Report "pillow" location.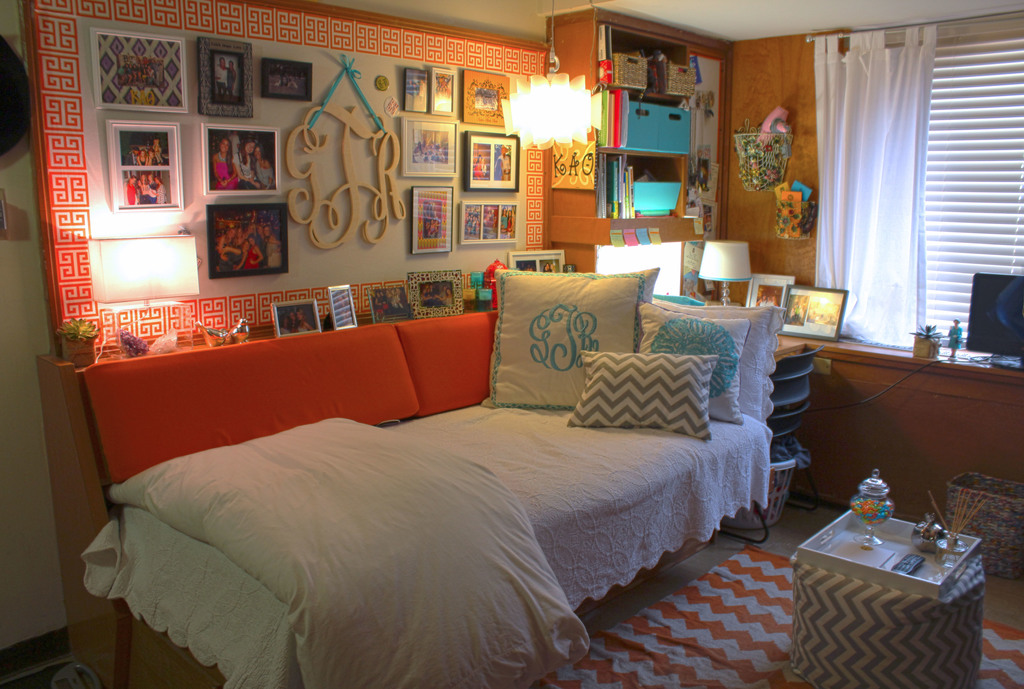
Report: locate(561, 341, 710, 448).
